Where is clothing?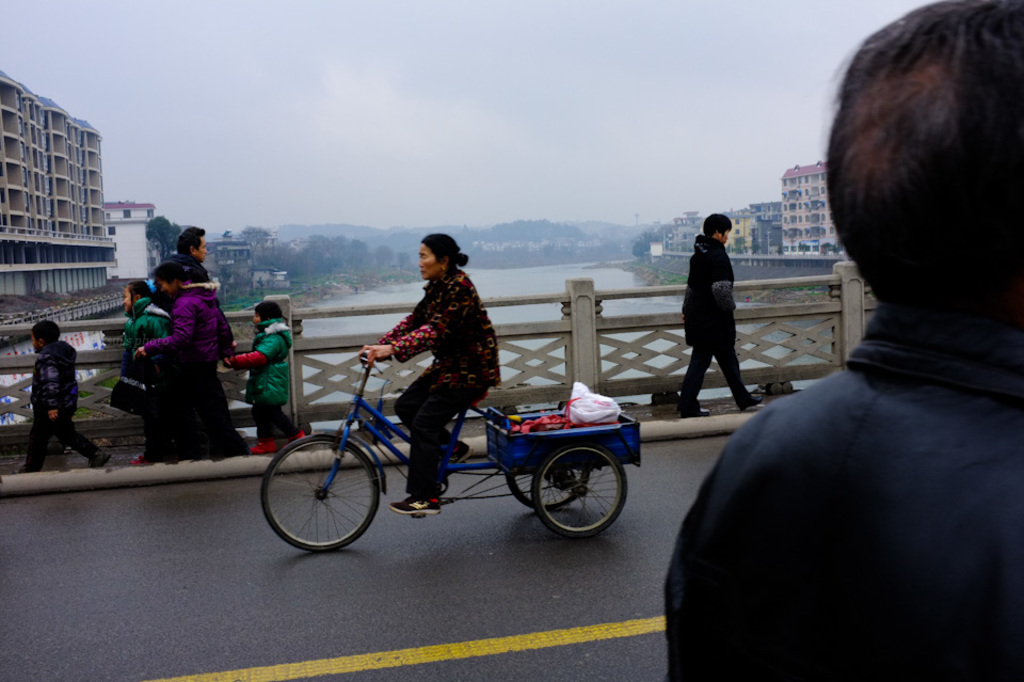
l=656, t=327, r=1023, b=681.
